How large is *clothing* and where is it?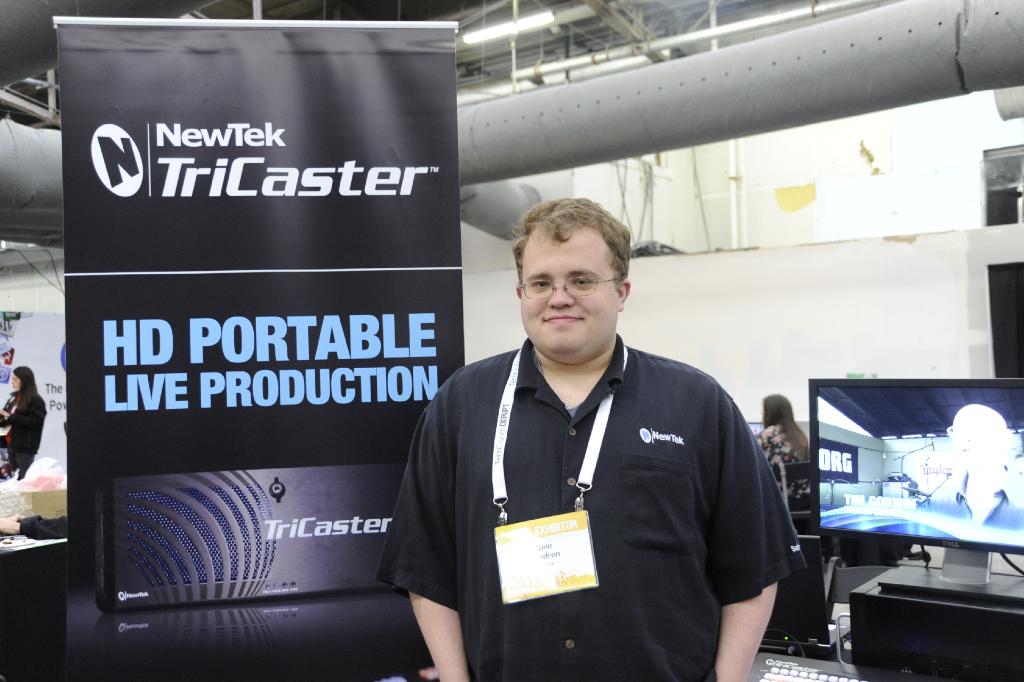
Bounding box: x1=388, y1=339, x2=801, y2=681.
